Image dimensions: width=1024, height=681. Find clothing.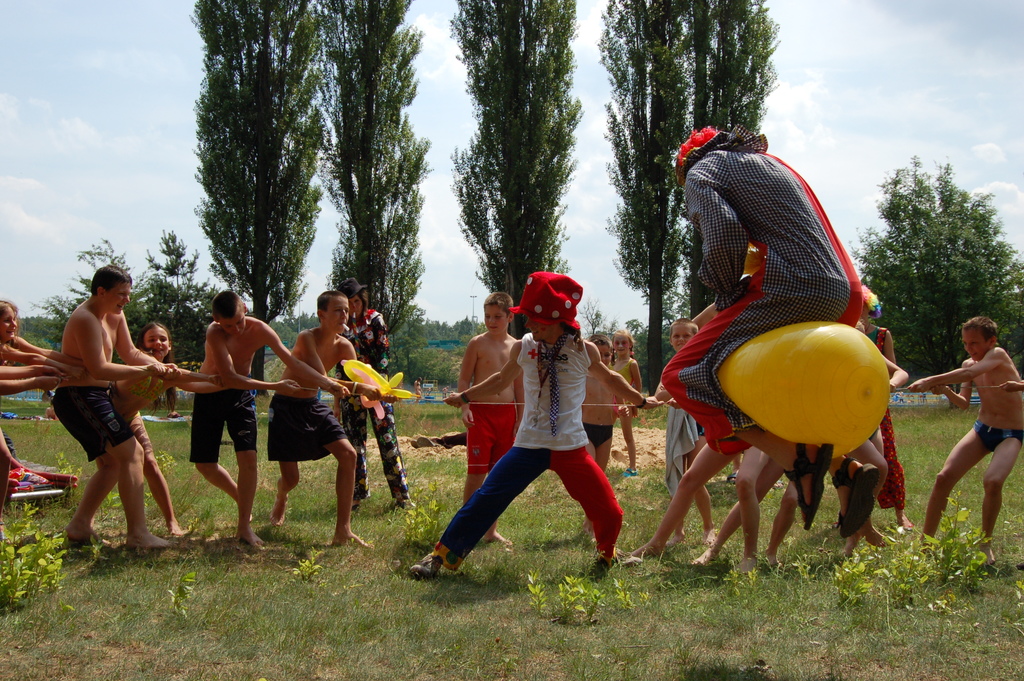
locate(269, 388, 348, 459).
